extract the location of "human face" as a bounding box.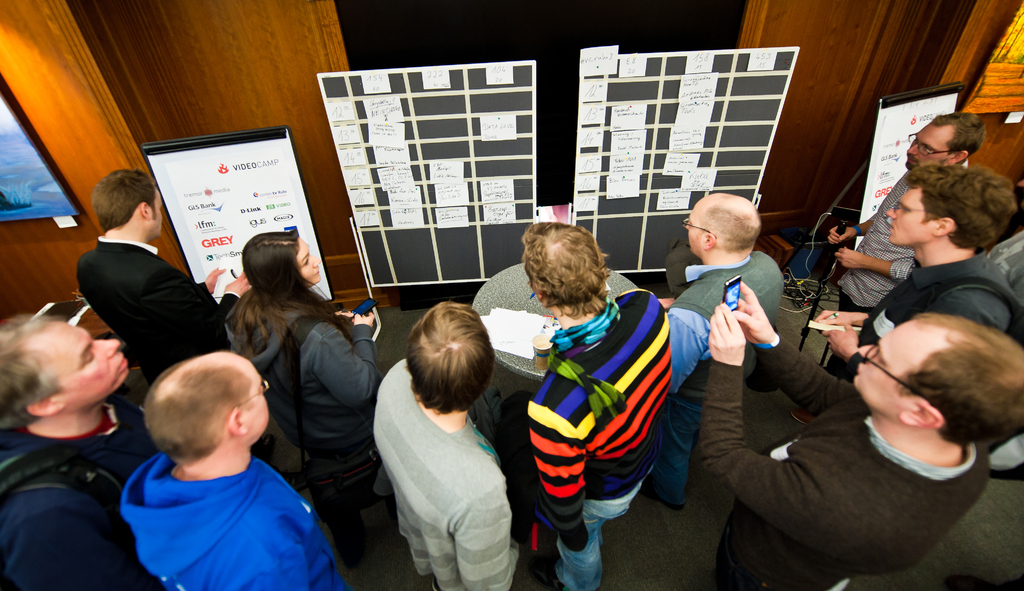
left=150, top=188, right=162, bottom=238.
